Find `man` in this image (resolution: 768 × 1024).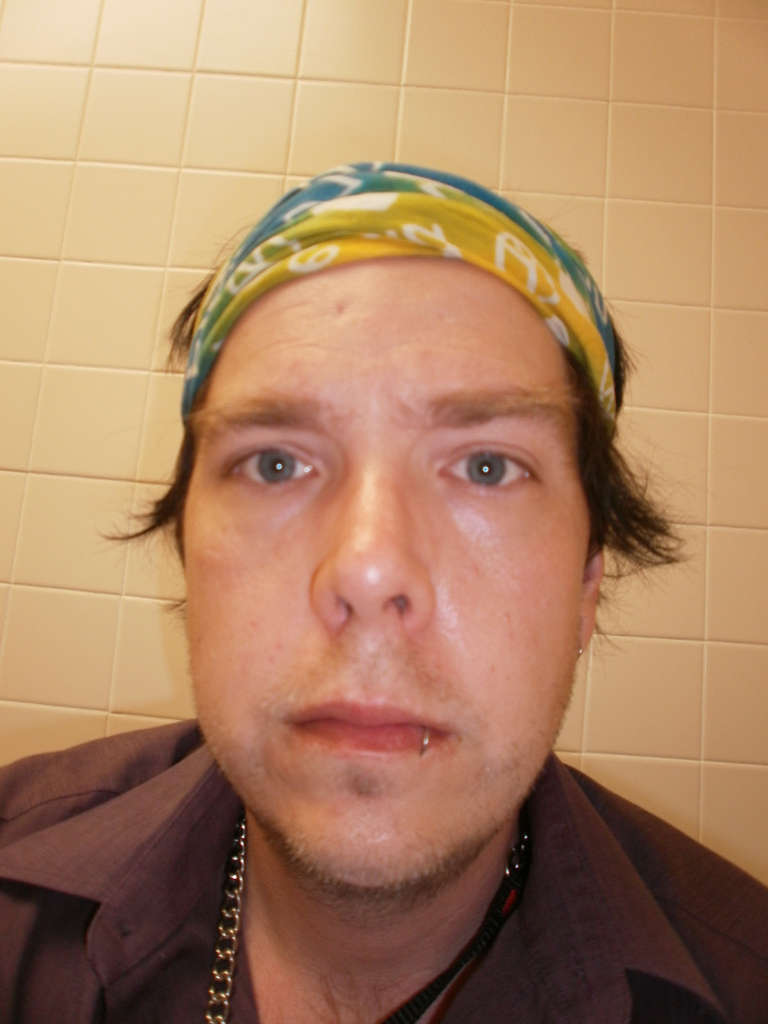
Rect(0, 162, 767, 1009).
